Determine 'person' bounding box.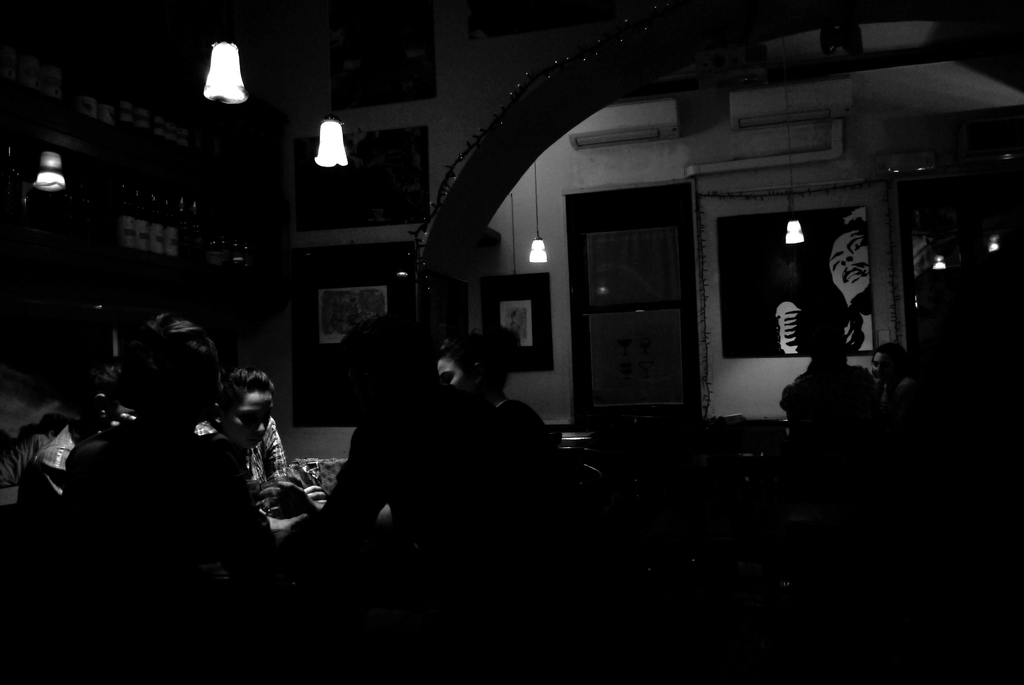
Determined: [left=781, top=307, right=877, bottom=445].
